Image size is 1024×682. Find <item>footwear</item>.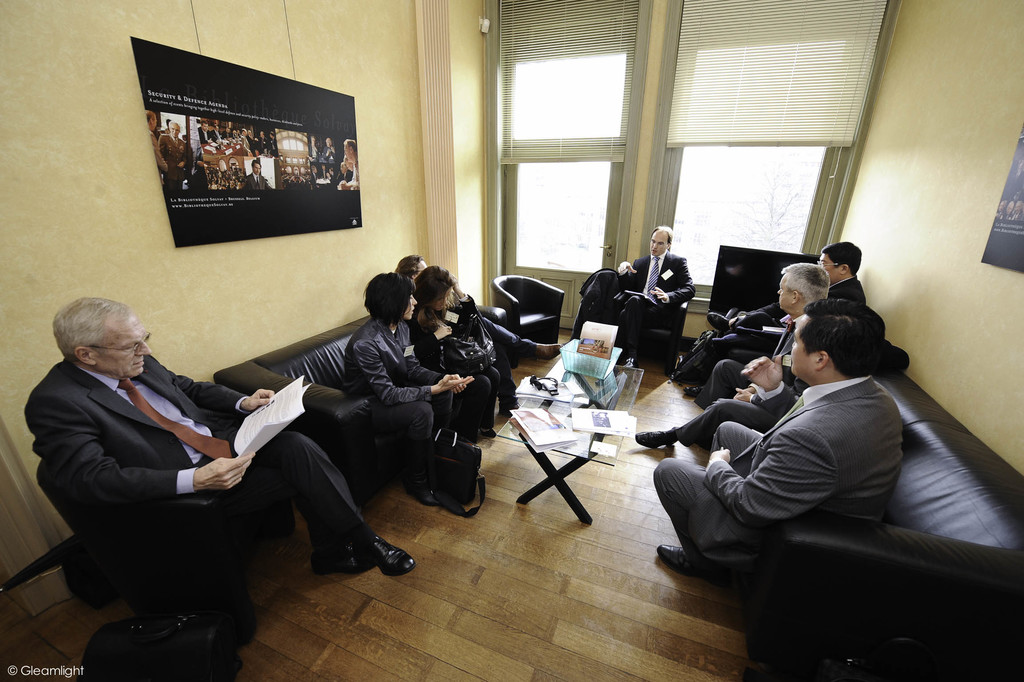
locate(451, 426, 502, 442).
